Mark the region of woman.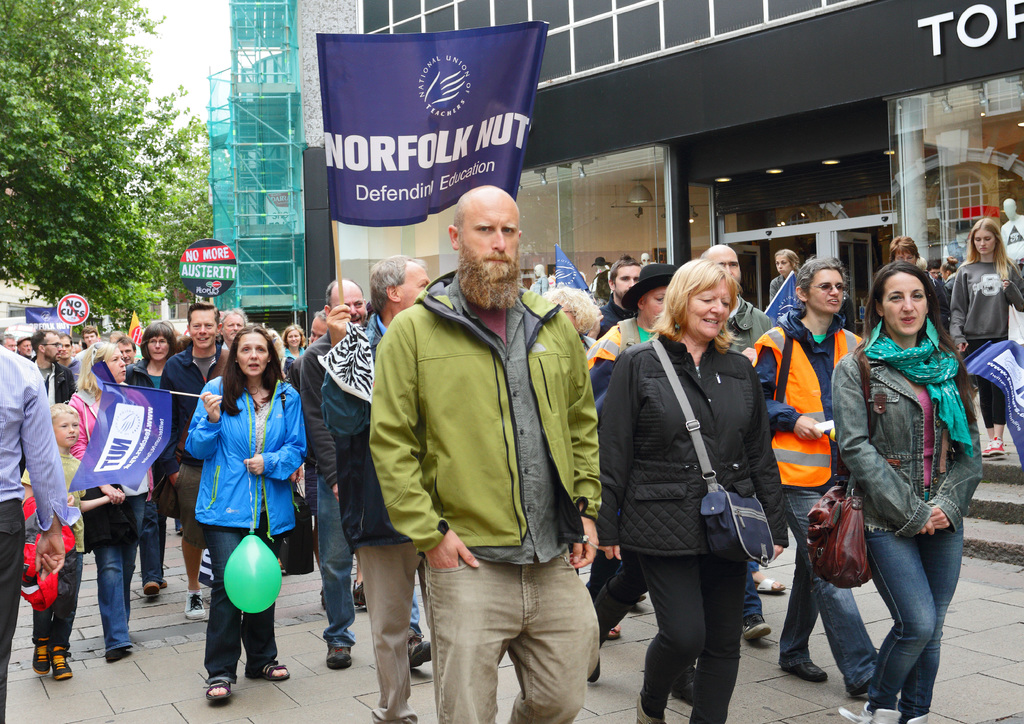
Region: pyautogui.locateOnScreen(604, 253, 780, 721).
